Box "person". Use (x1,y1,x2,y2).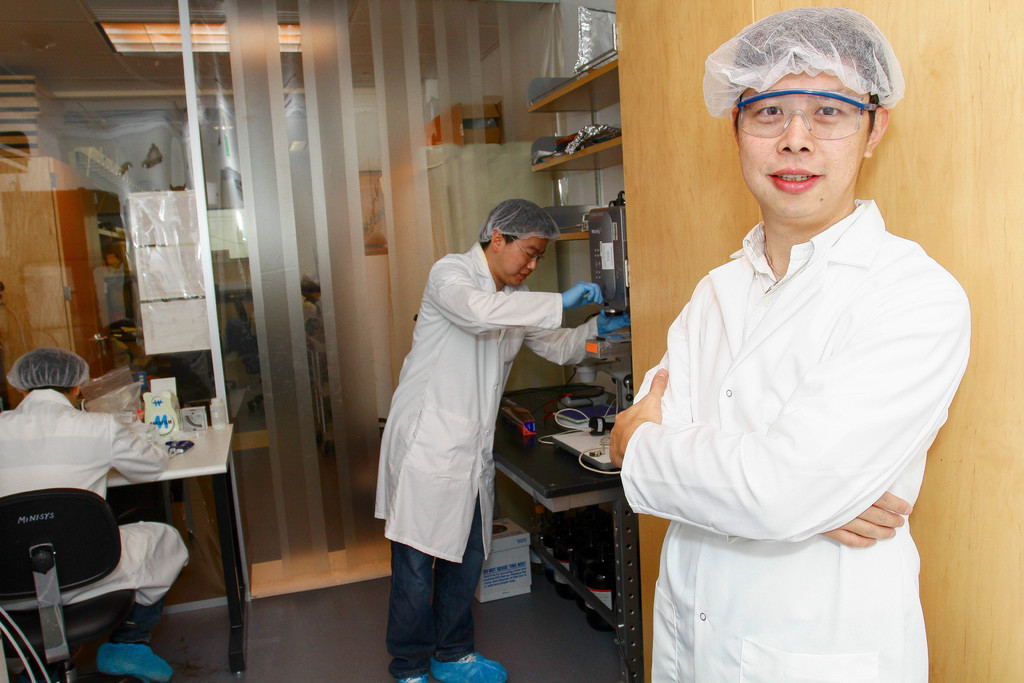
(0,348,186,638).
